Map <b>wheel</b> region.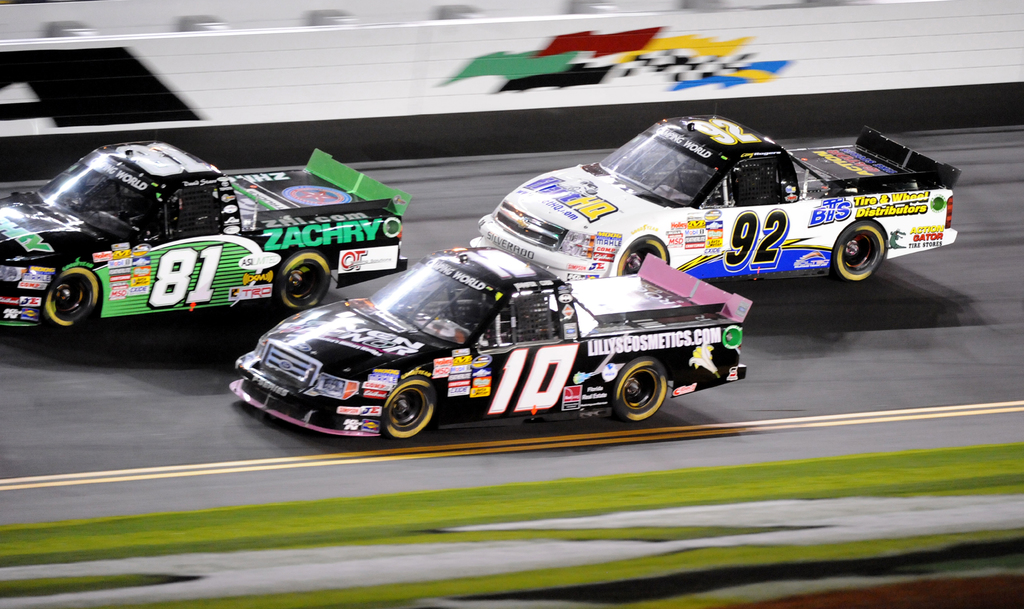
Mapped to (835, 223, 888, 282).
